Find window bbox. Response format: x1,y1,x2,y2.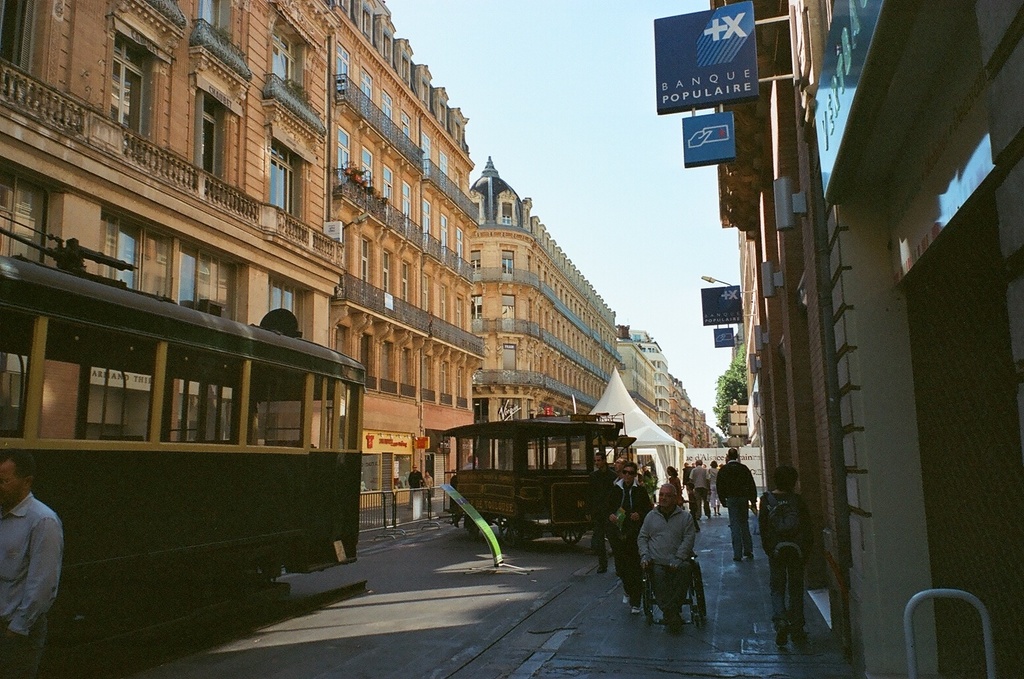
472,295,482,333.
